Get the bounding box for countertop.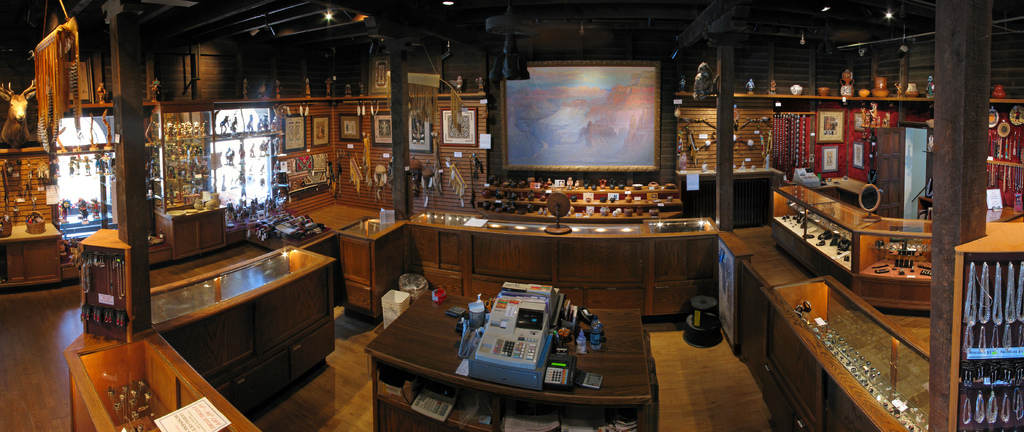
l=766, t=276, r=939, b=431.
